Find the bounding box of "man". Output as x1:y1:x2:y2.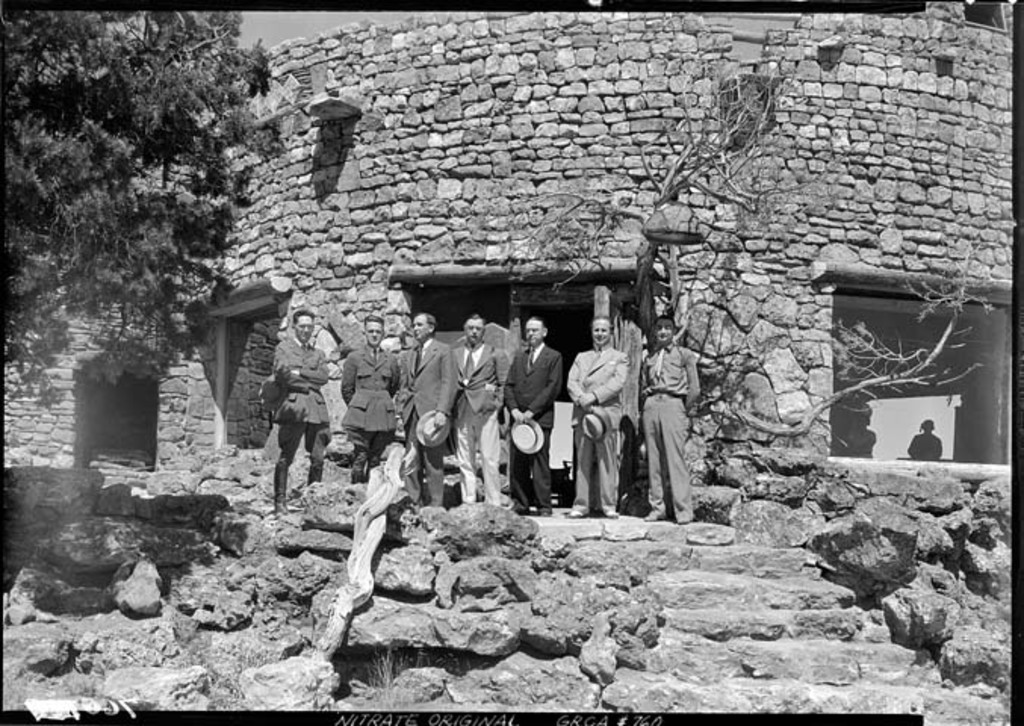
631:330:706:528.
